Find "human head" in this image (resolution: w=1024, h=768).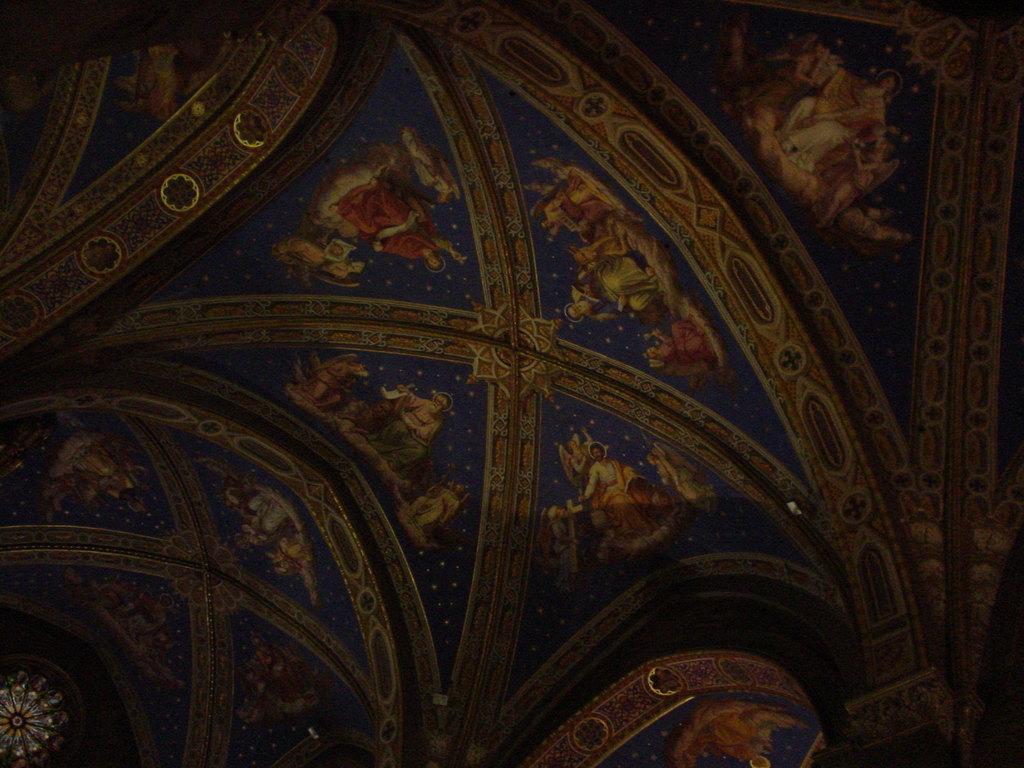
bbox=[540, 221, 554, 230].
